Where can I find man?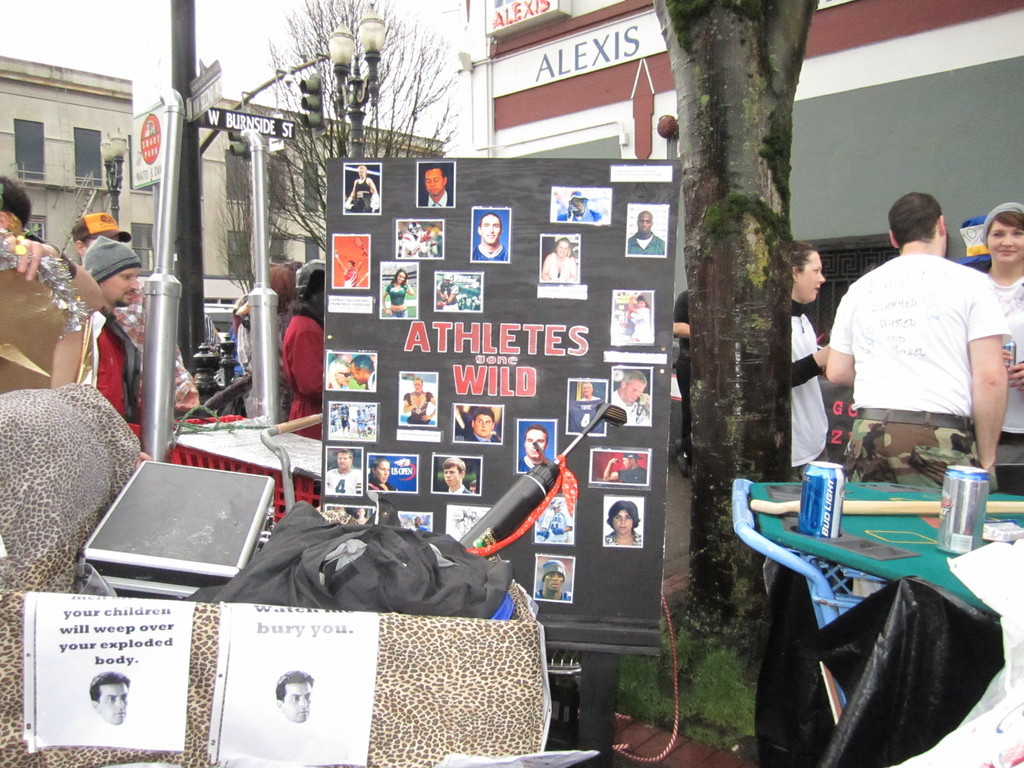
You can find it at locate(422, 159, 453, 207).
